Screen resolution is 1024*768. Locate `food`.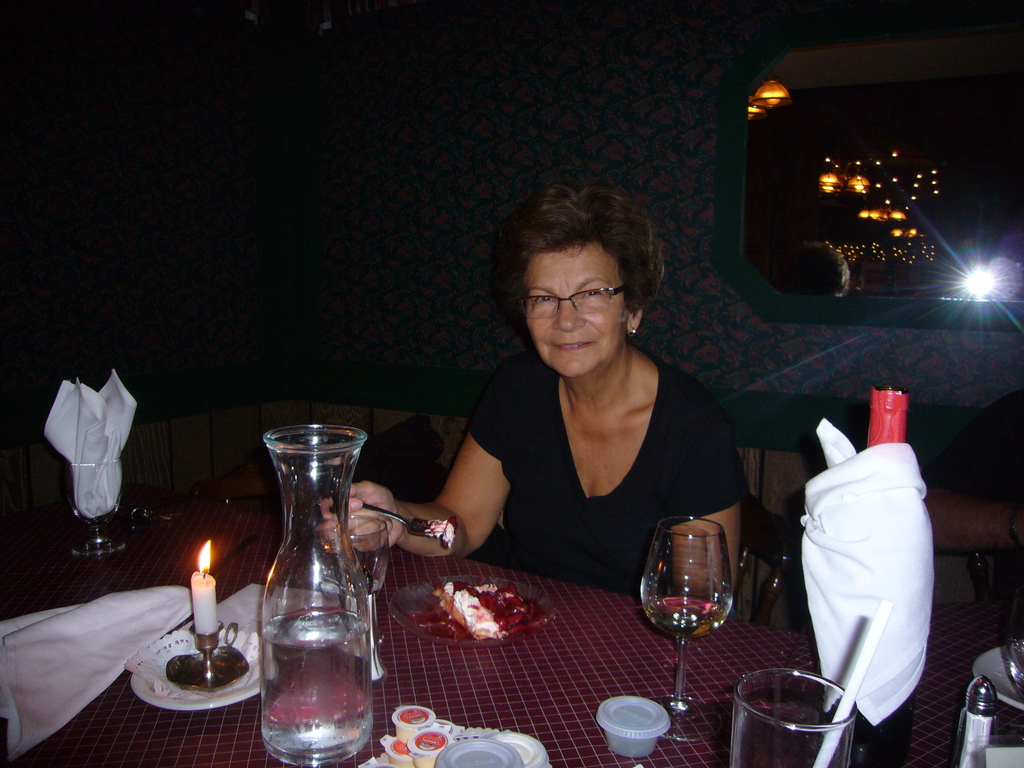
423, 588, 544, 655.
